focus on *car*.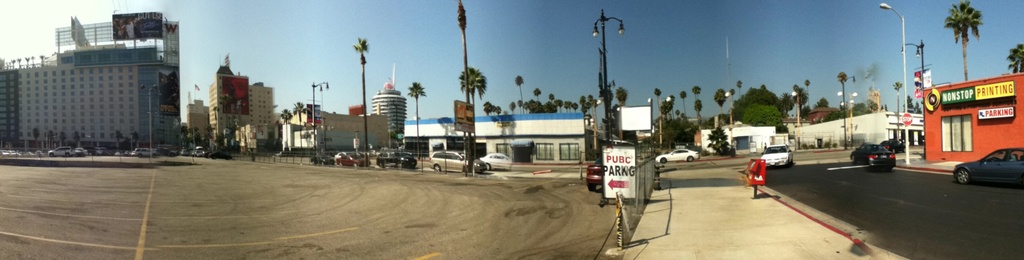
Focused at {"left": 47, "top": 146, "right": 72, "bottom": 156}.
